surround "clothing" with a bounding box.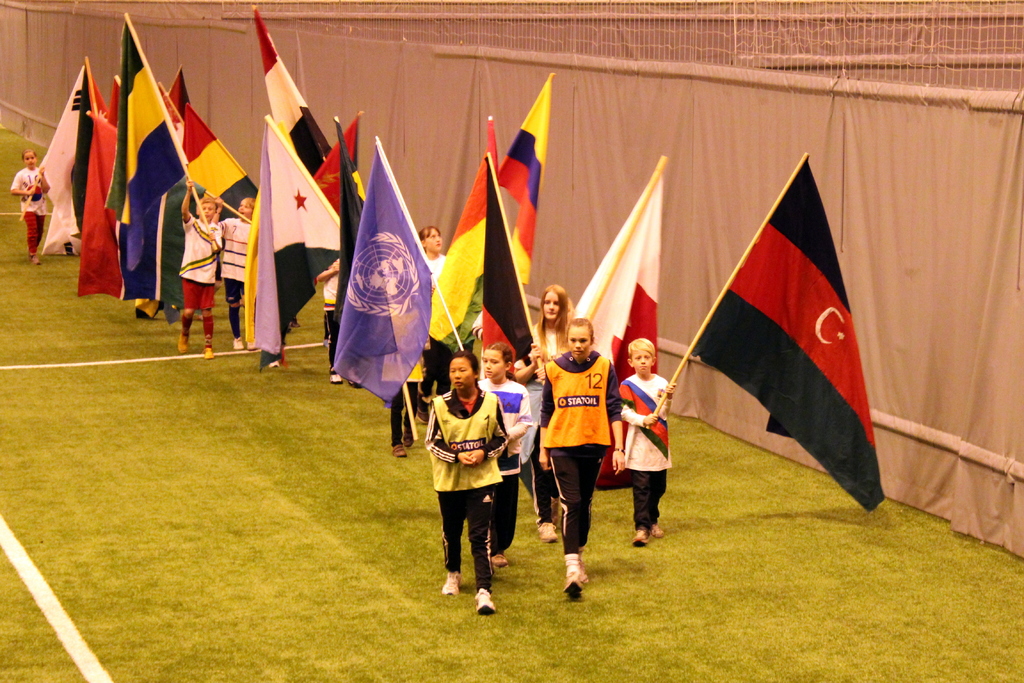
x1=424, y1=255, x2=447, y2=291.
